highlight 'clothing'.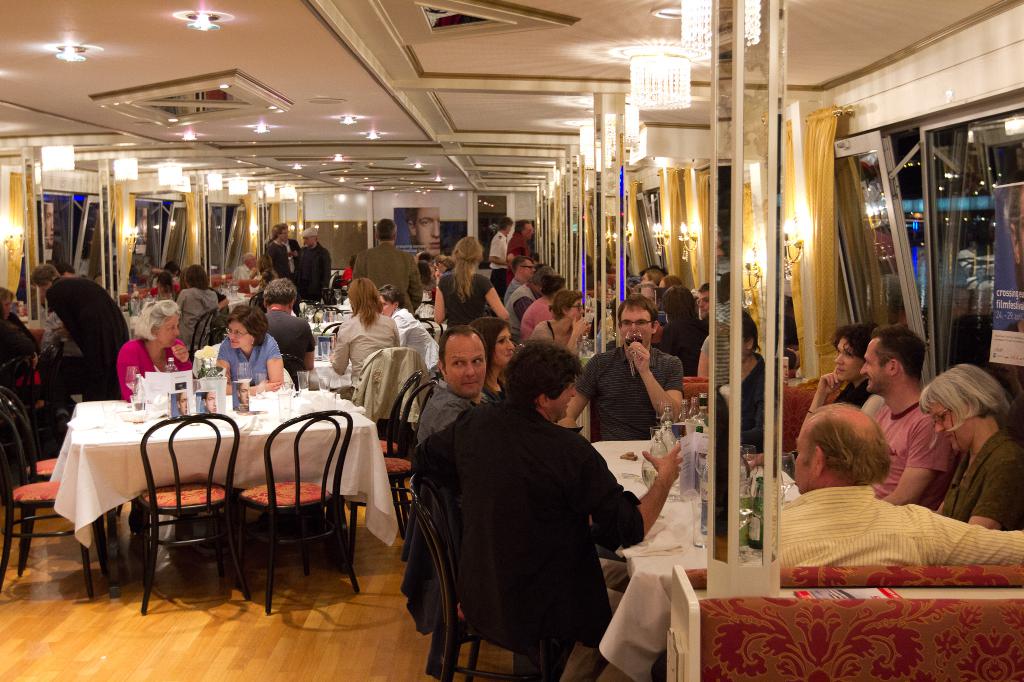
Highlighted region: {"left": 832, "top": 381, "right": 869, "bottom": 413}.
